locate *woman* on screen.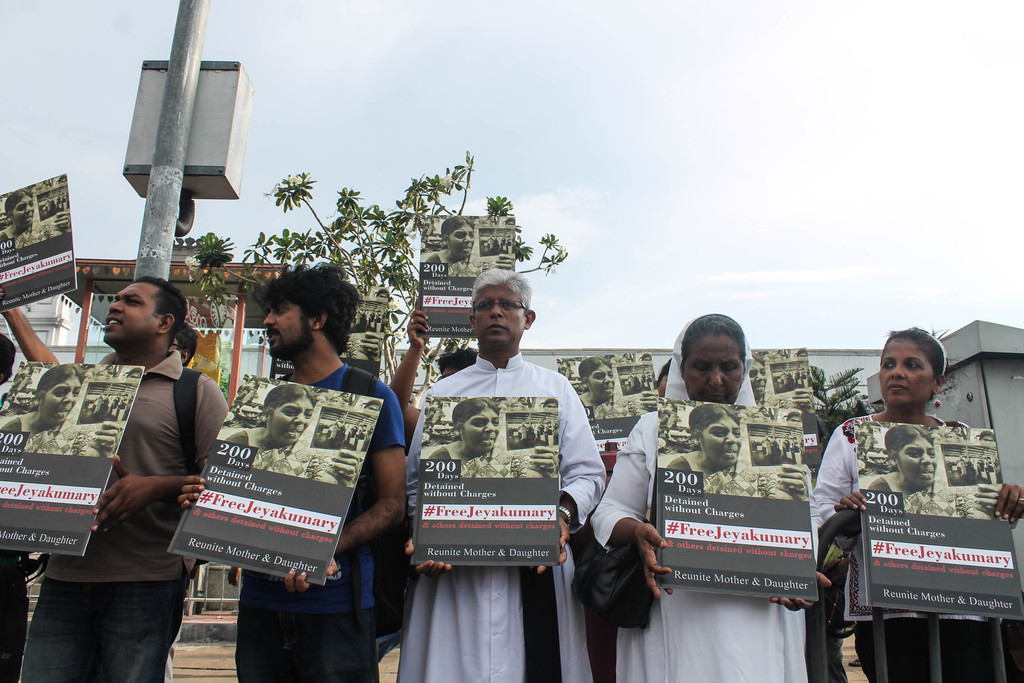
On screen at locate(428, 397, 545, 478).
